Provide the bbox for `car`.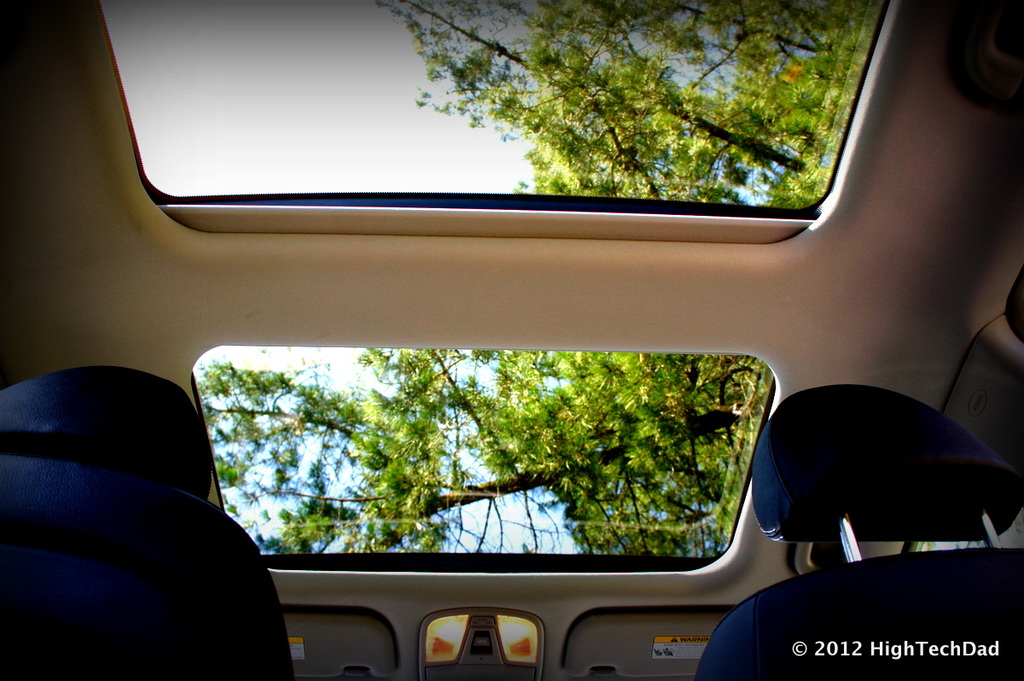
detection(0, 0, 1023, 680).
